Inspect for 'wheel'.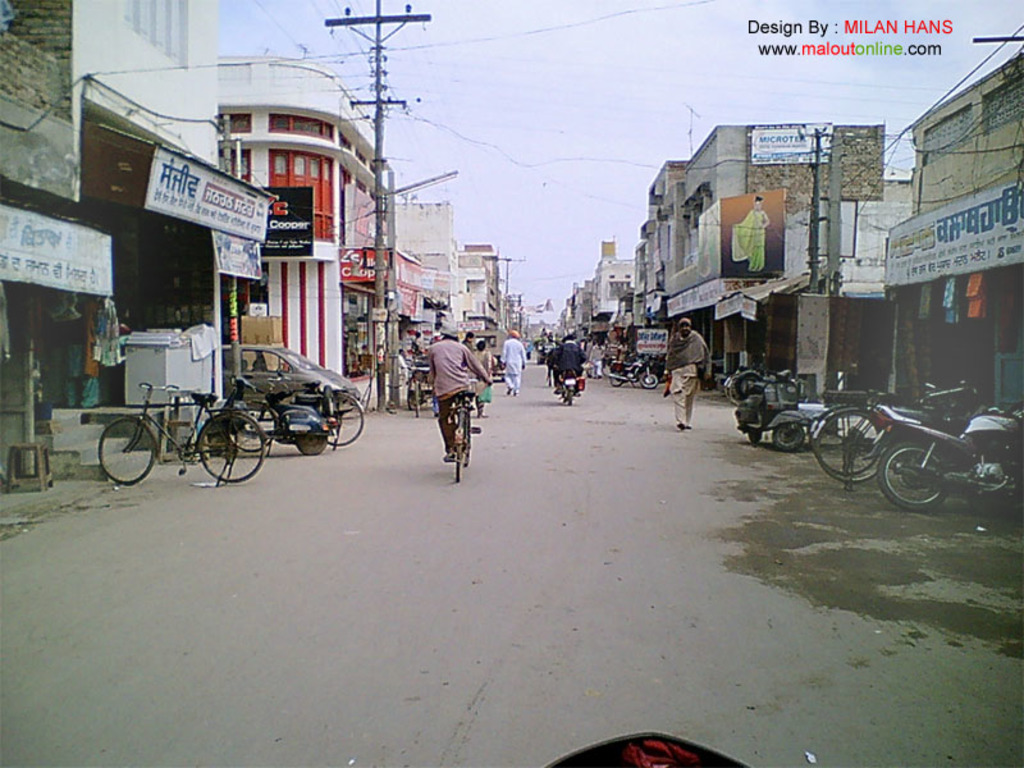
Inspection: <region>730, 379, 739, 406</region>.
